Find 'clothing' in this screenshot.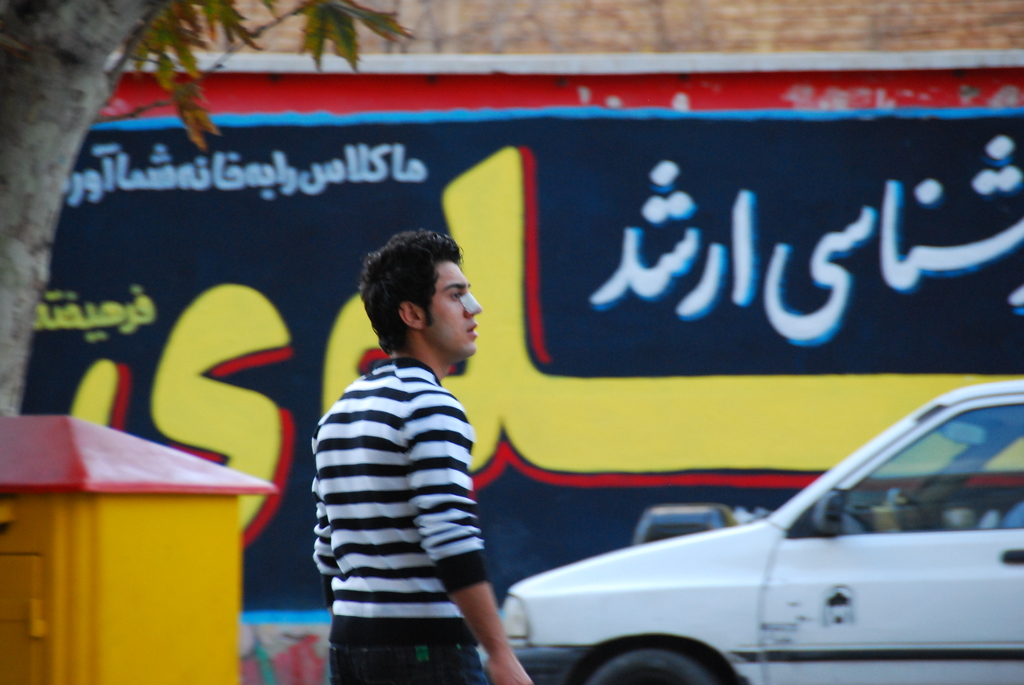
The bounding box for 'clothing' is bbox=[293, 315, 507, 677].
